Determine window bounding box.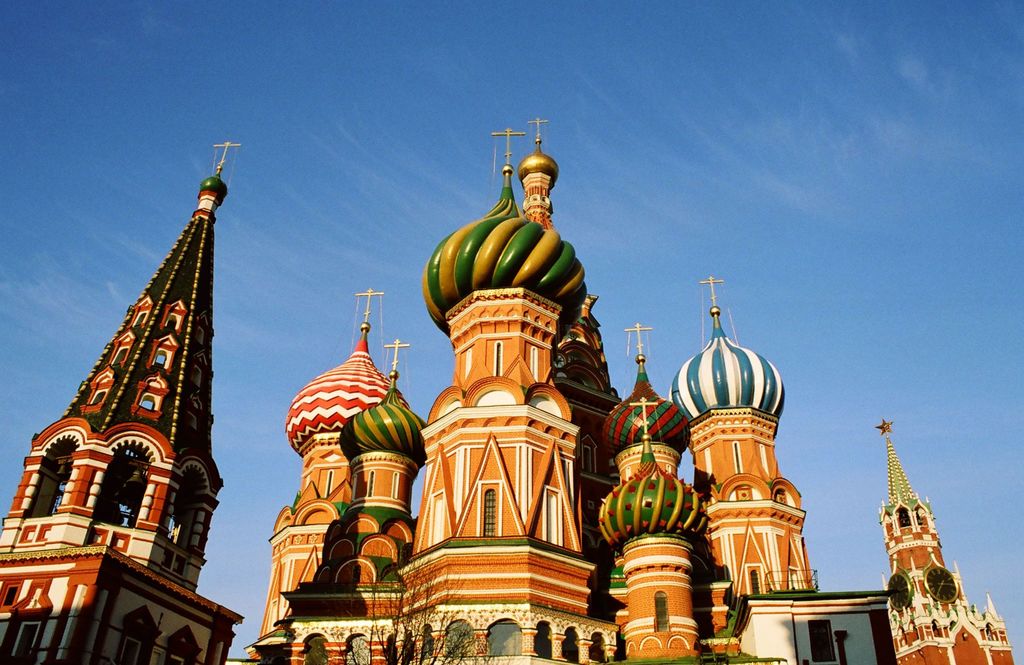
Determined: (left=387, top=633, right=399, bottom=664).
